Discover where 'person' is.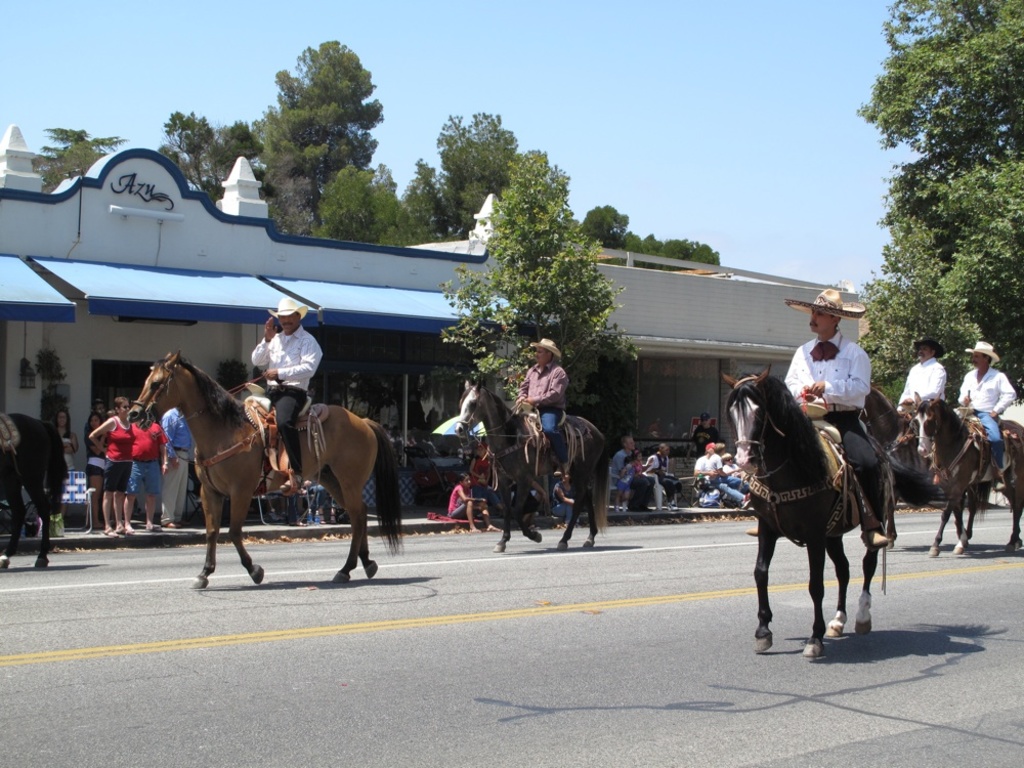
Discovered at Rect(470, 445, 499, 480).
